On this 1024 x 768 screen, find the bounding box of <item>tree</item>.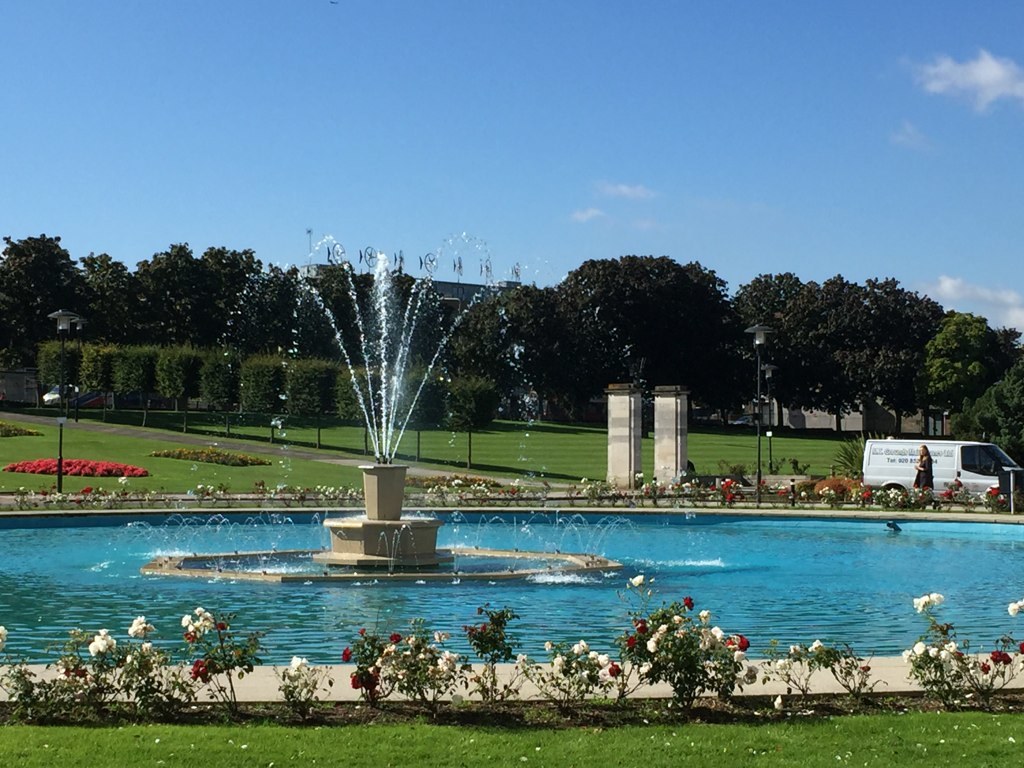
Bounding box: box(566, 256, 773, 445).
